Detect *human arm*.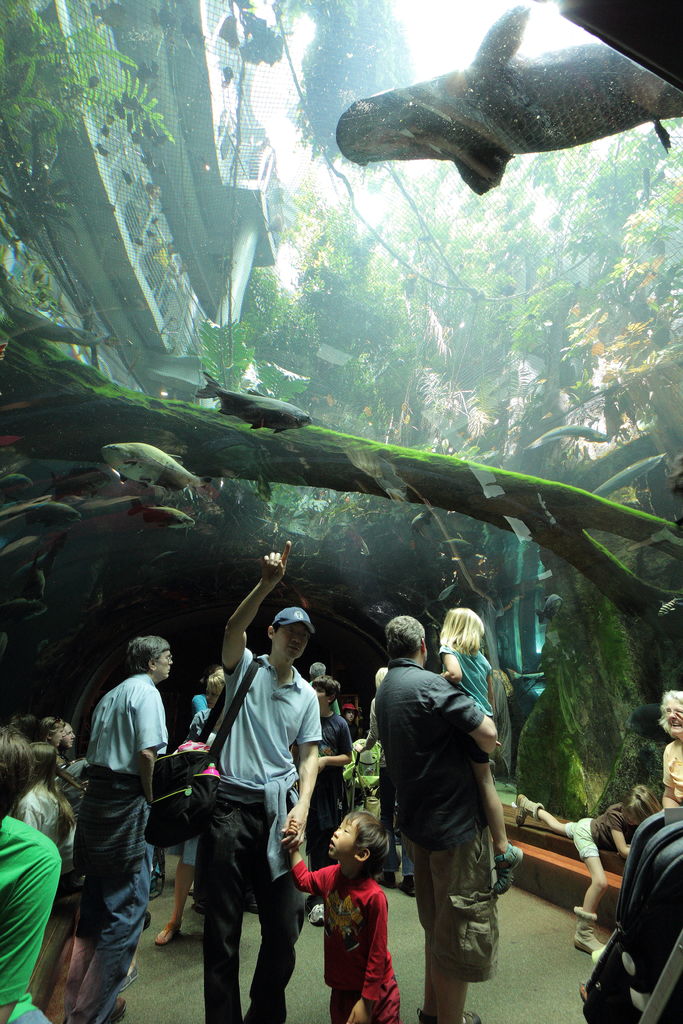
Detected at 279 820 340 890.
